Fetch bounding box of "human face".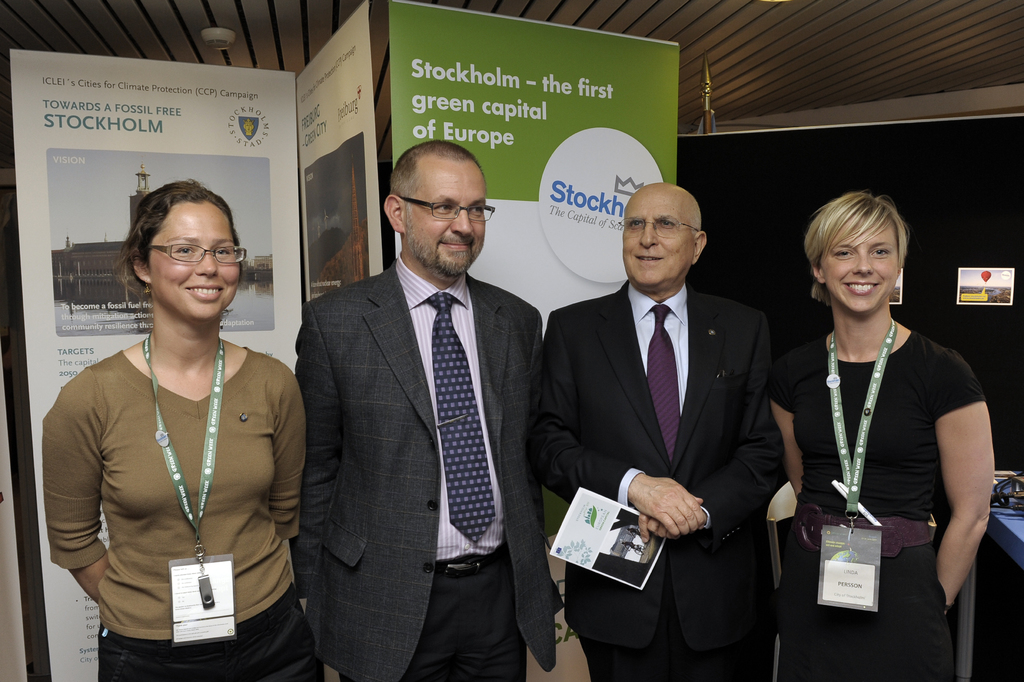
Bbox: 623/196/696/289.
